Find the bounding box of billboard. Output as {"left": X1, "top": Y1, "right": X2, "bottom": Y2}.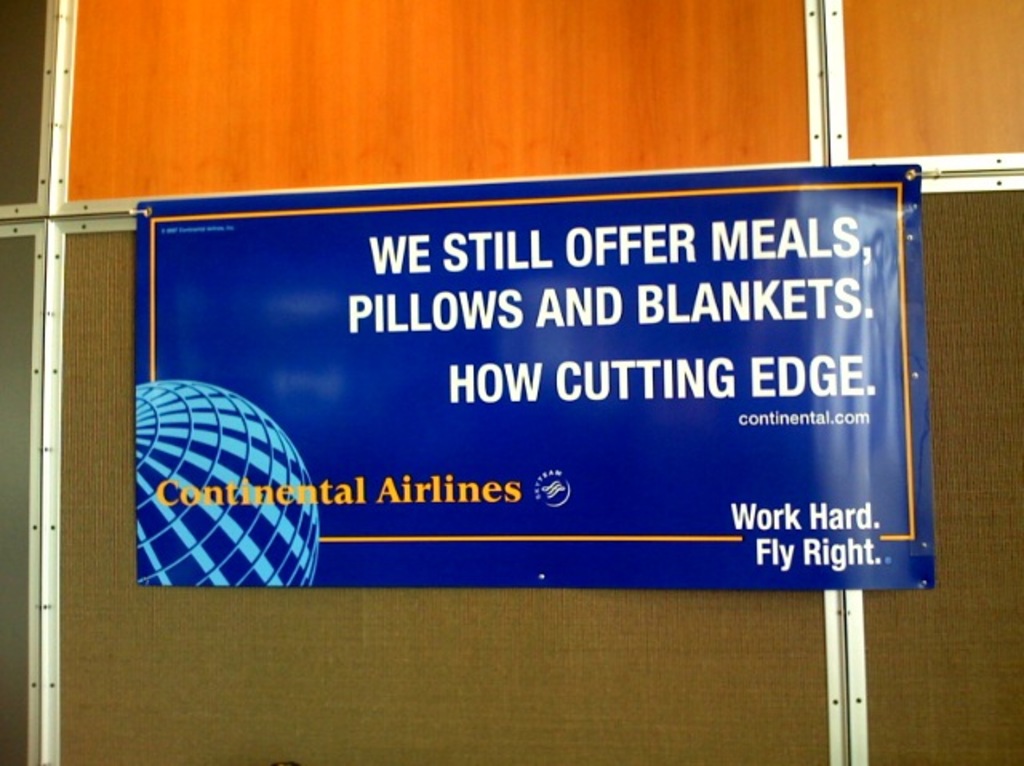
{"left": 134, "top": 152, "right": 902, "bottom": 565}.
